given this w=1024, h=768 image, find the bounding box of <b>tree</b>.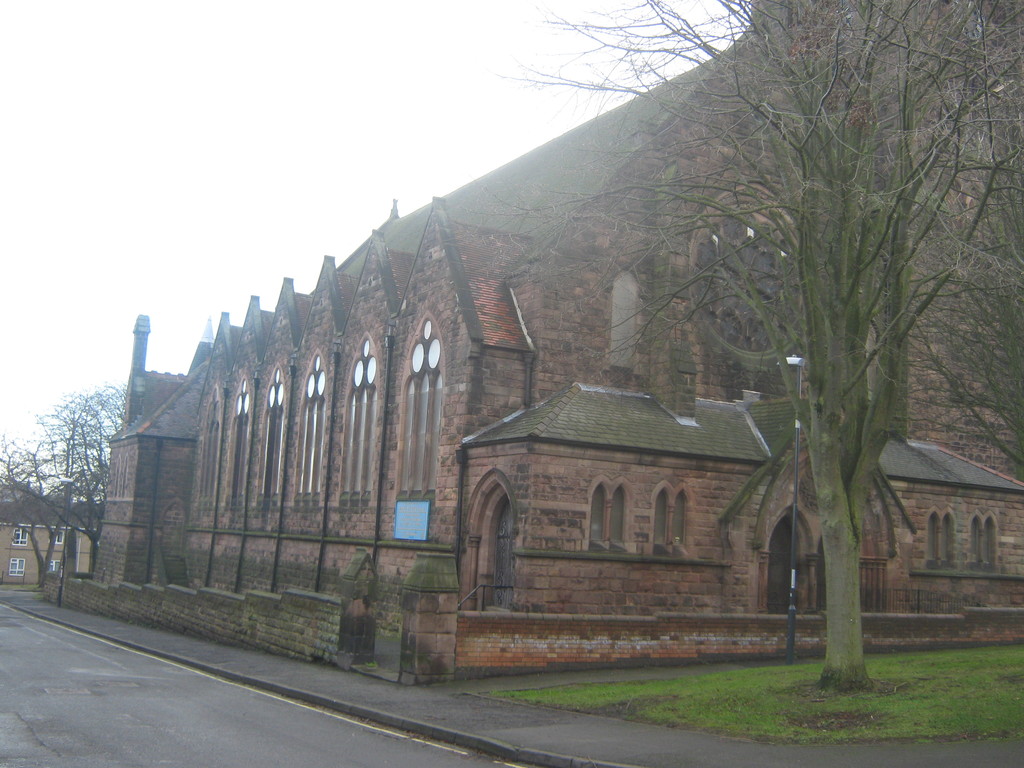
Rect(484, 0, 1023, 694).
